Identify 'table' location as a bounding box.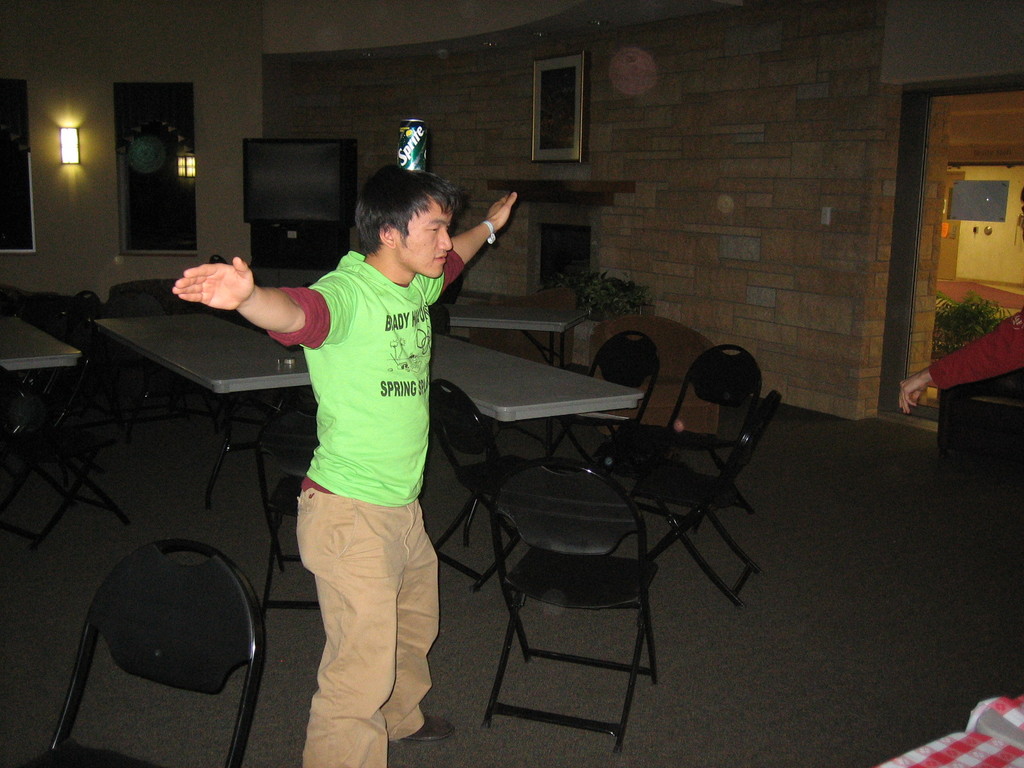
locate(92, 307, 311, 566).
